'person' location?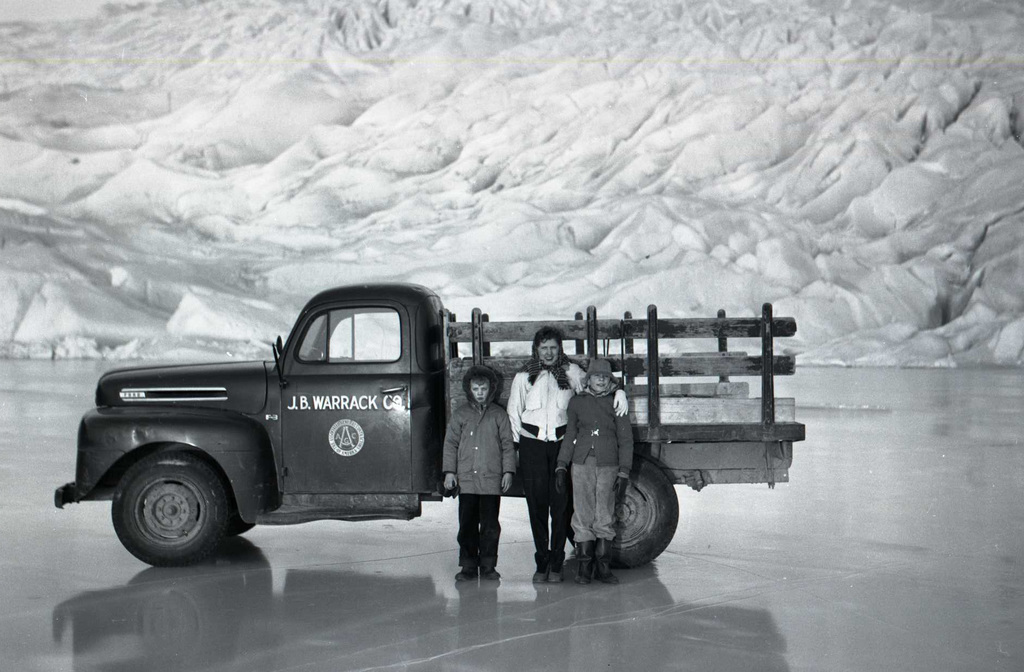
Rect(502, 332, 633, 578)
